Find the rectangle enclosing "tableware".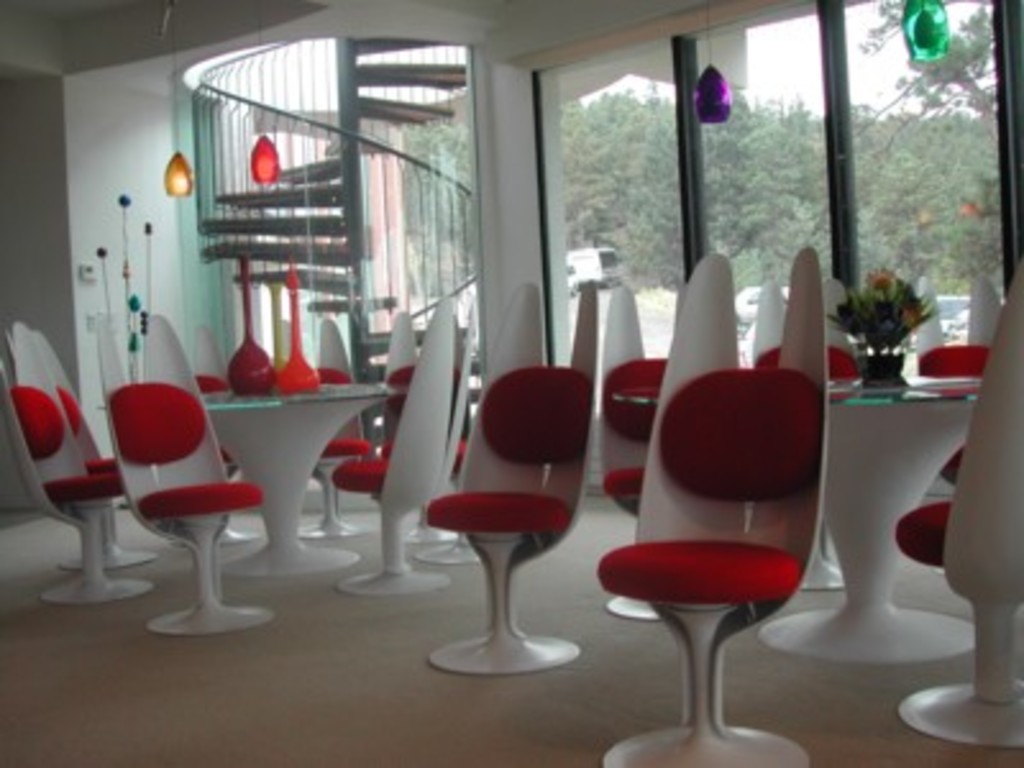
858, 343, 909, 384.
